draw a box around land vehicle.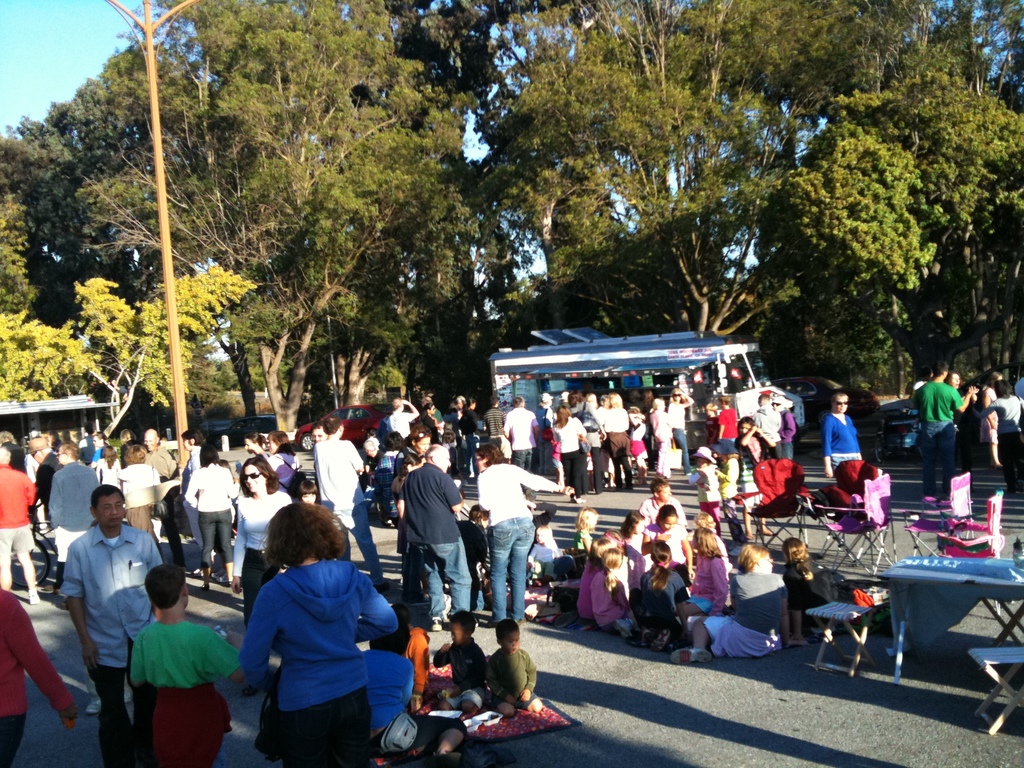
bbox(769, 375, 883, 429).
